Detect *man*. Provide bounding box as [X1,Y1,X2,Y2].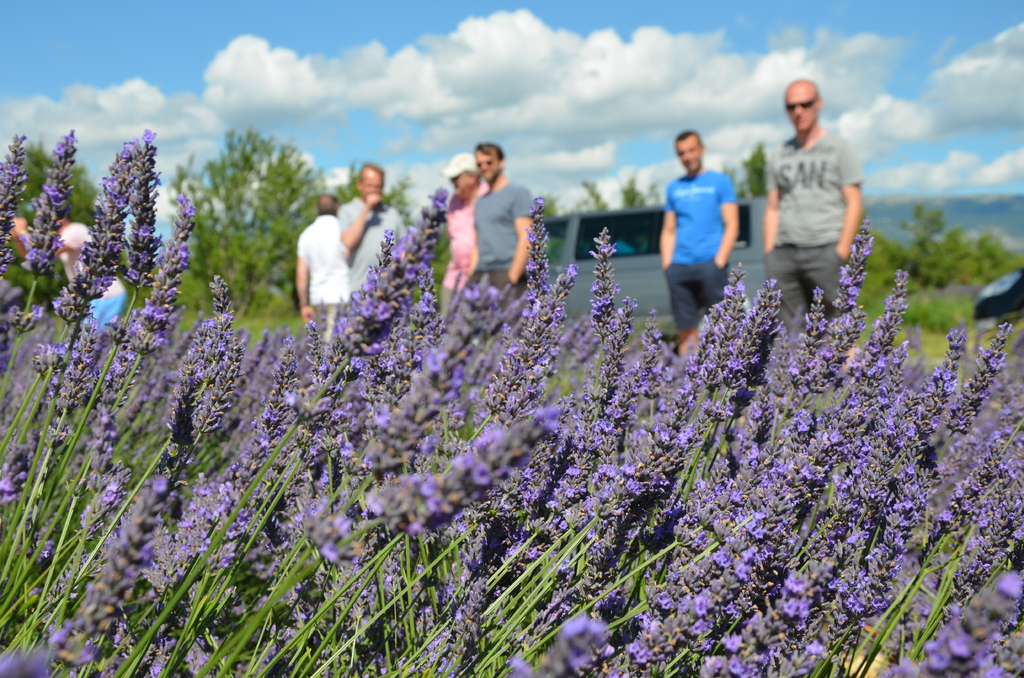
[752,78,868,329].
